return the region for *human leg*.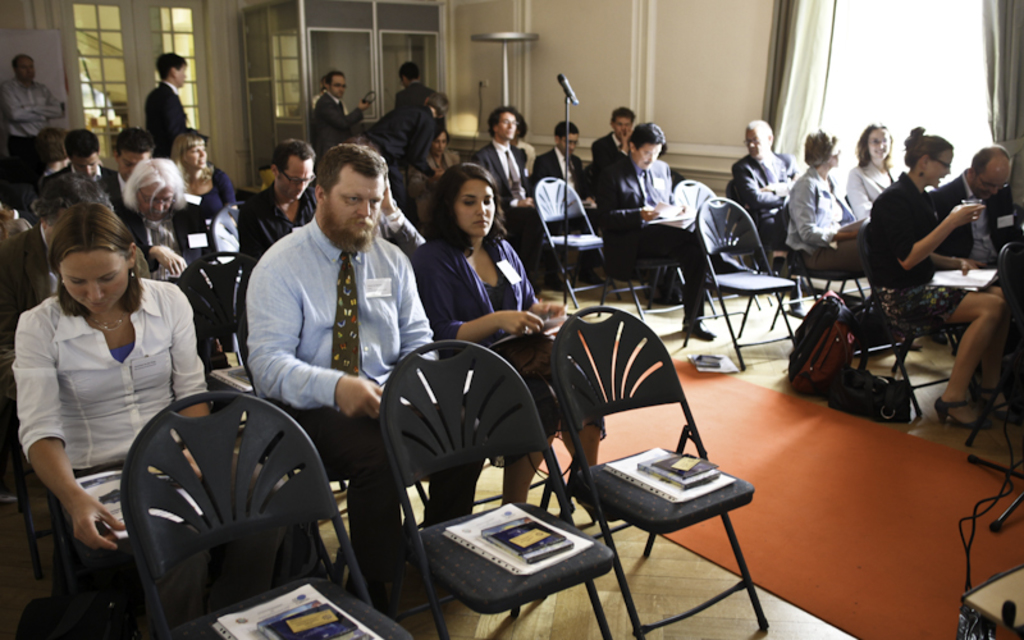
x1=261 y1=403 x2=398 y2=618.
